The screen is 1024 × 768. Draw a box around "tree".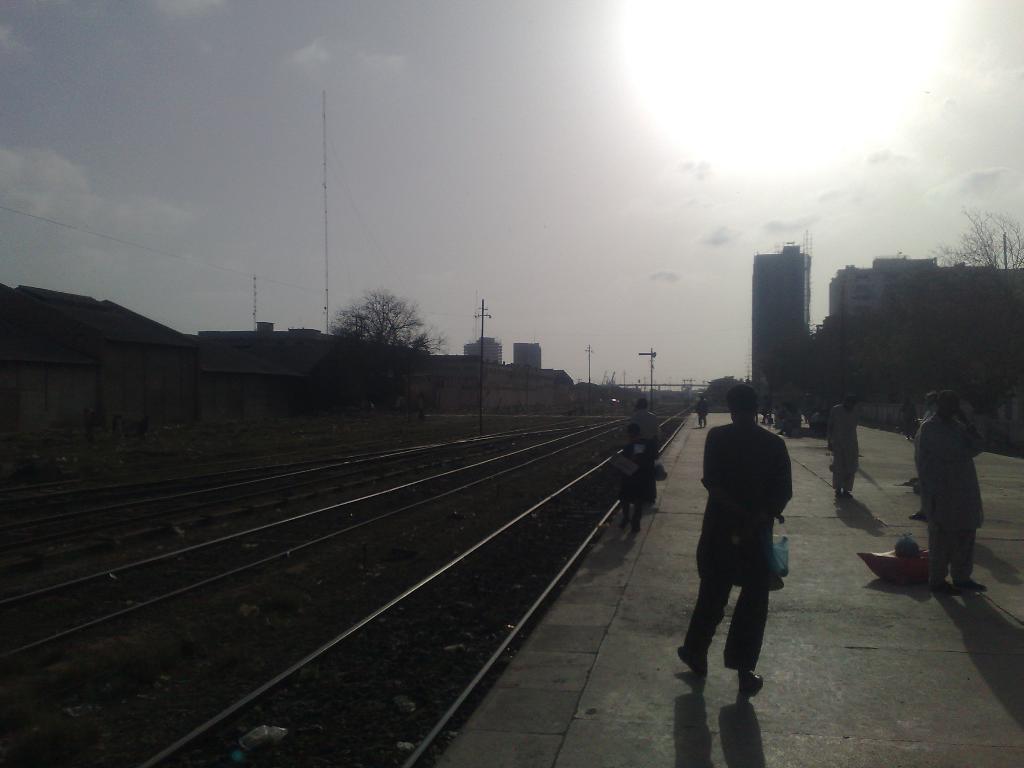
box(333, 287, 445, 401).
